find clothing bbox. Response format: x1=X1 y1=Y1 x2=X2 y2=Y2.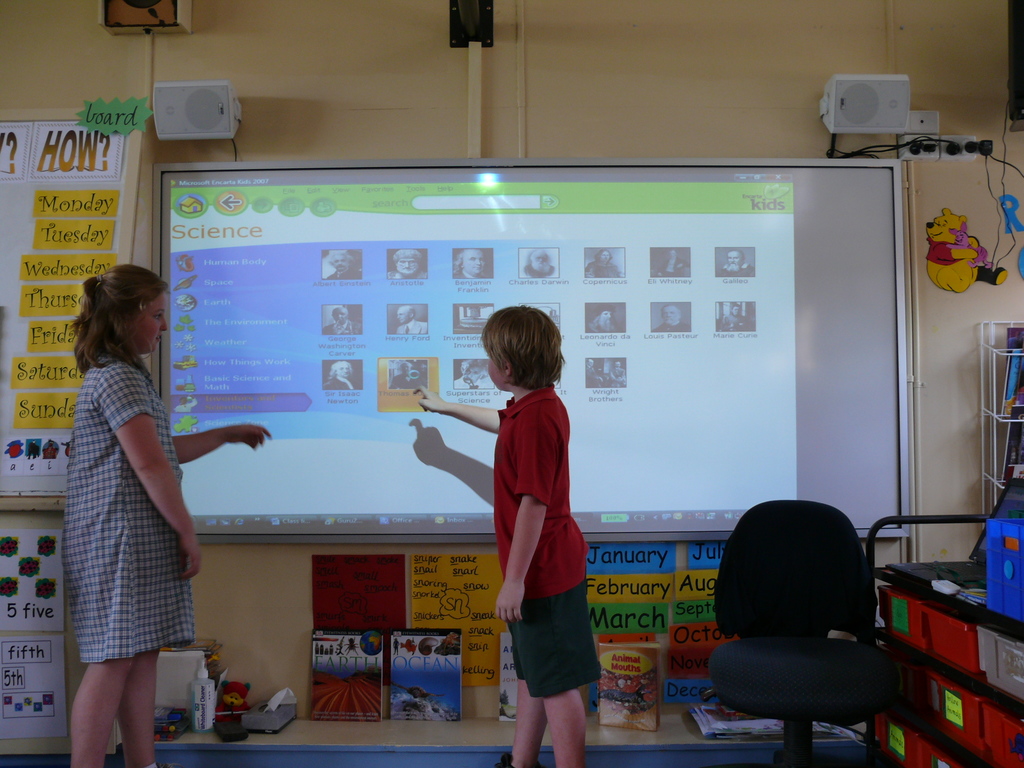
x1=521 y1=260 x2=556 y2=282.
